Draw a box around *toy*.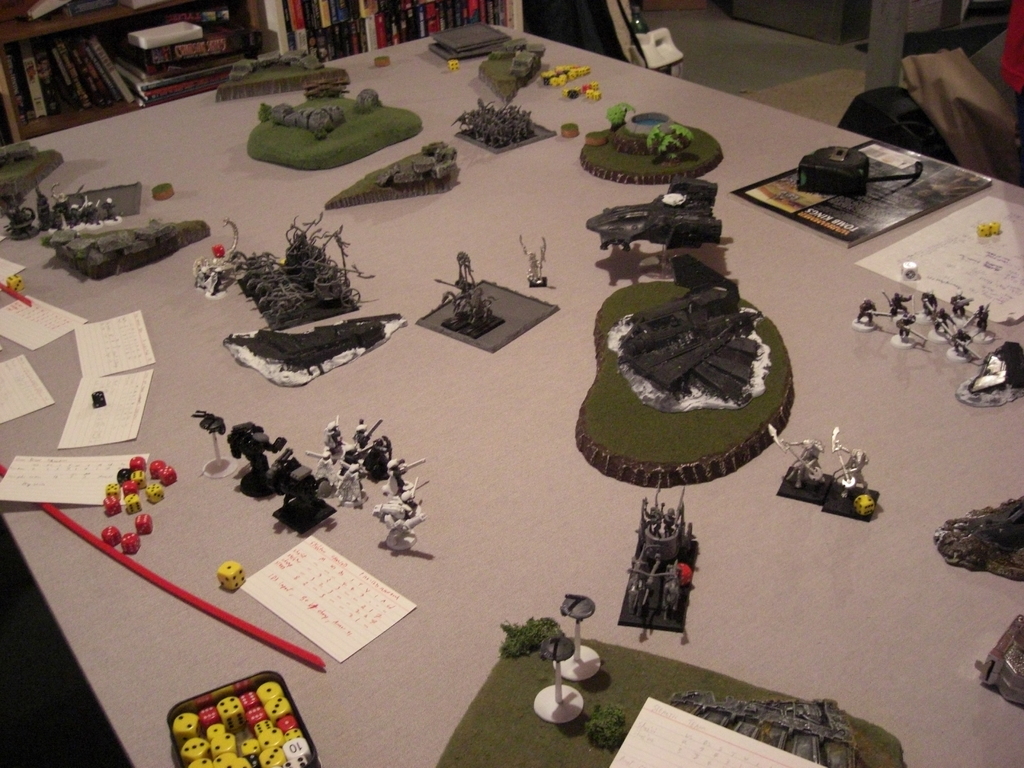
[x1=96, y1=388, x2=106, y2=404].
